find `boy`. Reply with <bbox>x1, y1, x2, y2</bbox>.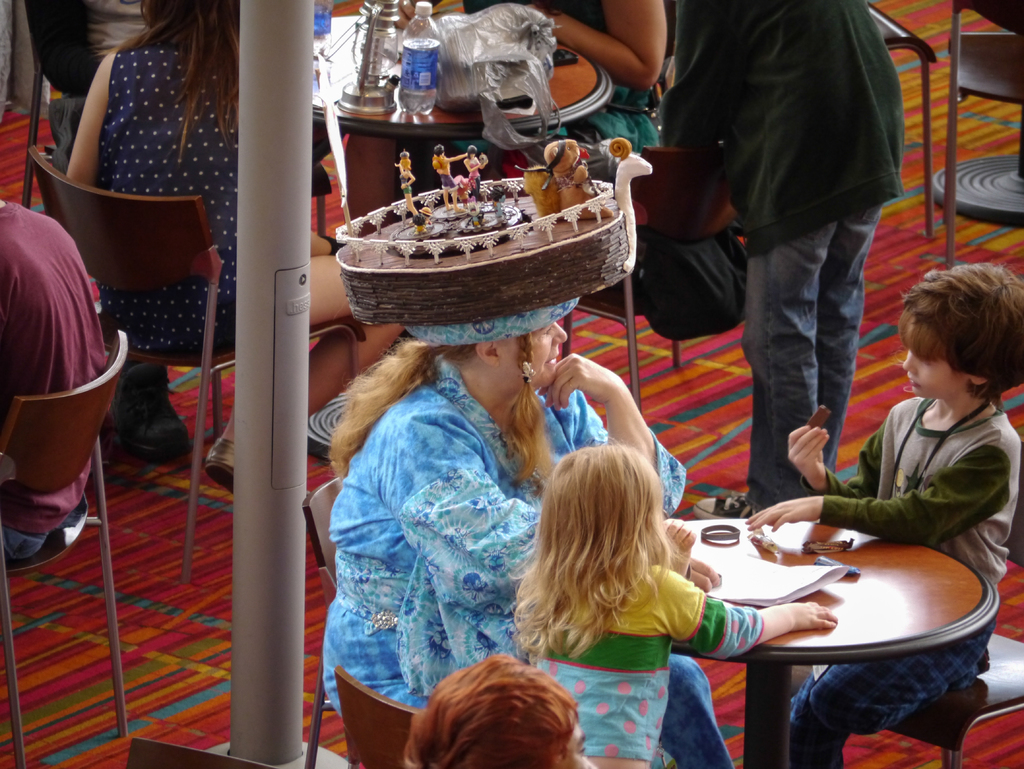
<bbox>746, 252, 1023, 768</bbox>.
